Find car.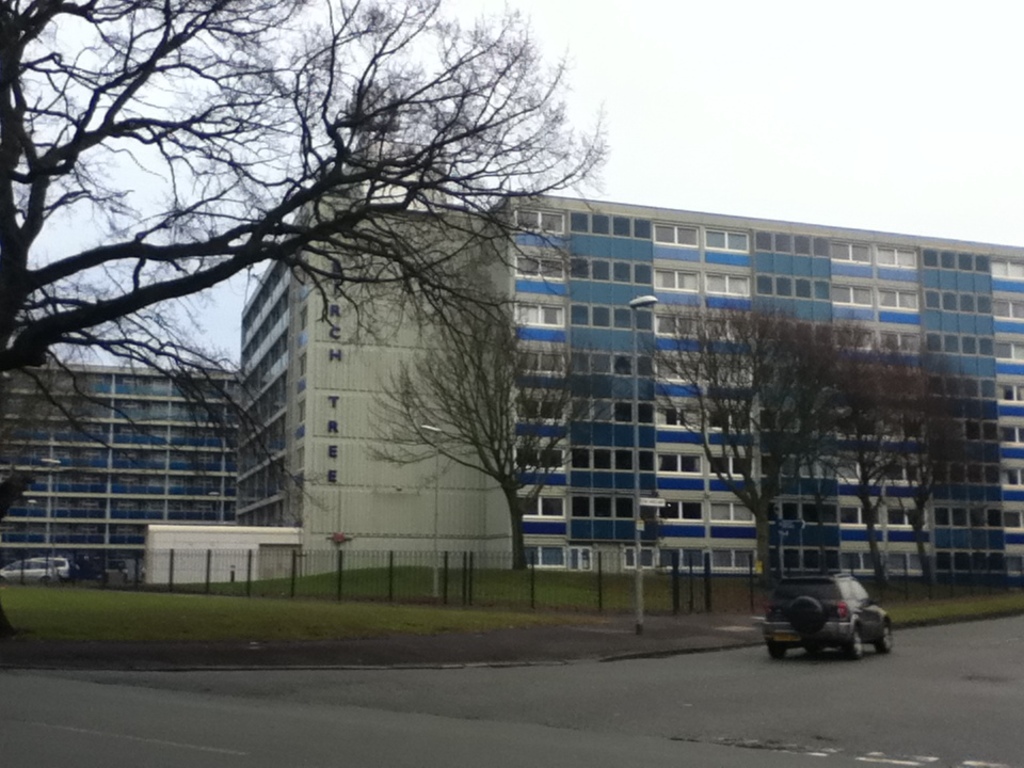
BBox(765, 575, 891, 659).
